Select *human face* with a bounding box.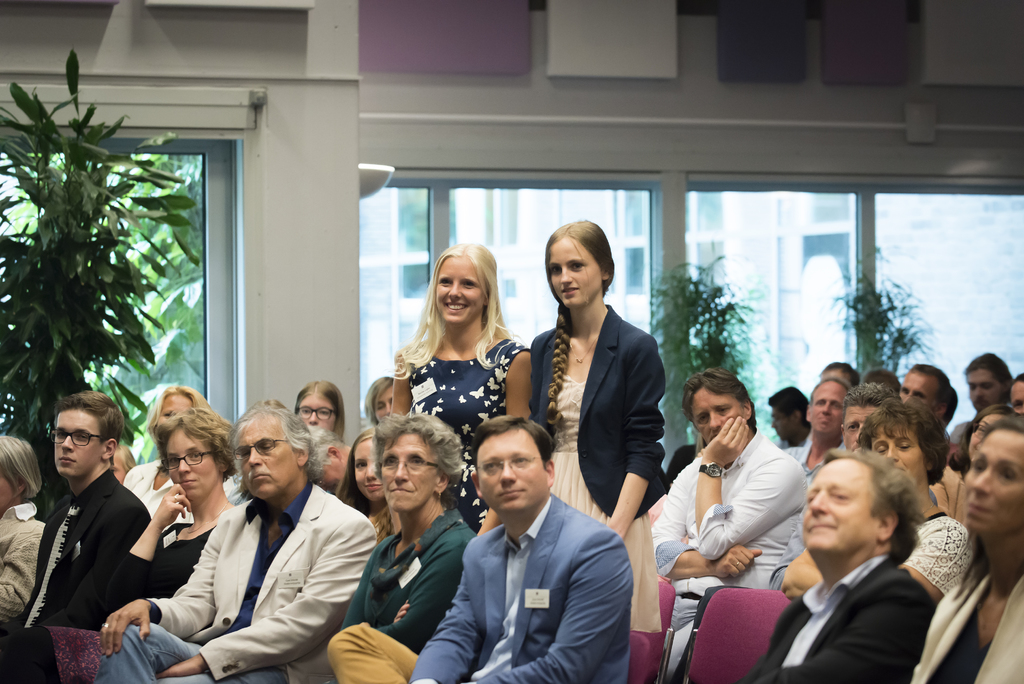
bbox=[49, 402, 109, 478].
